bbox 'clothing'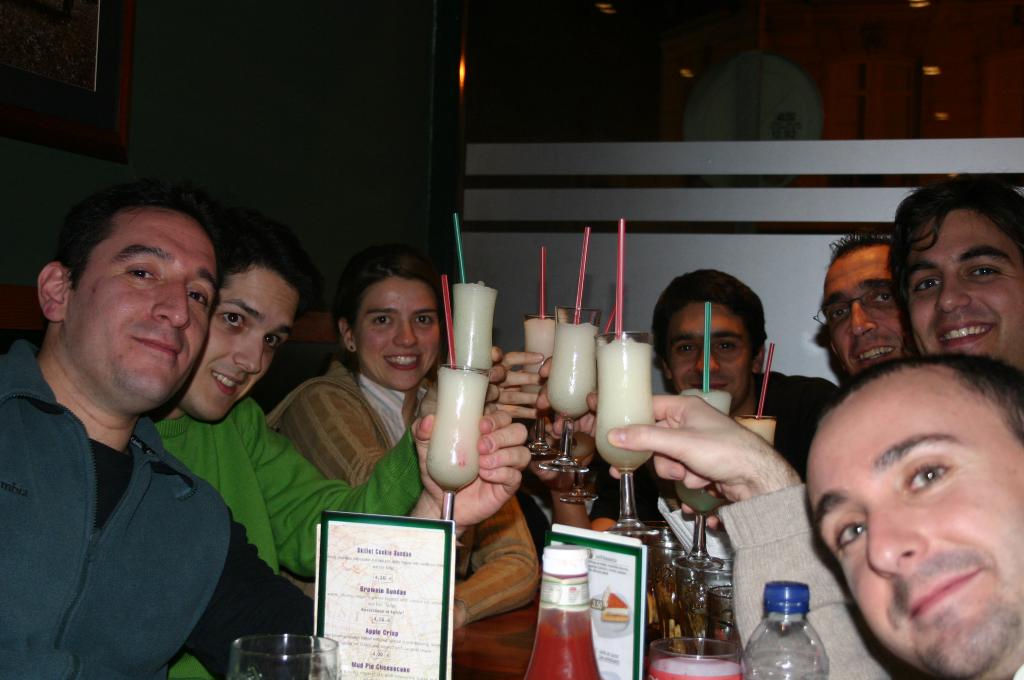
<bbox>608, 369, 852, 519</bbox>
